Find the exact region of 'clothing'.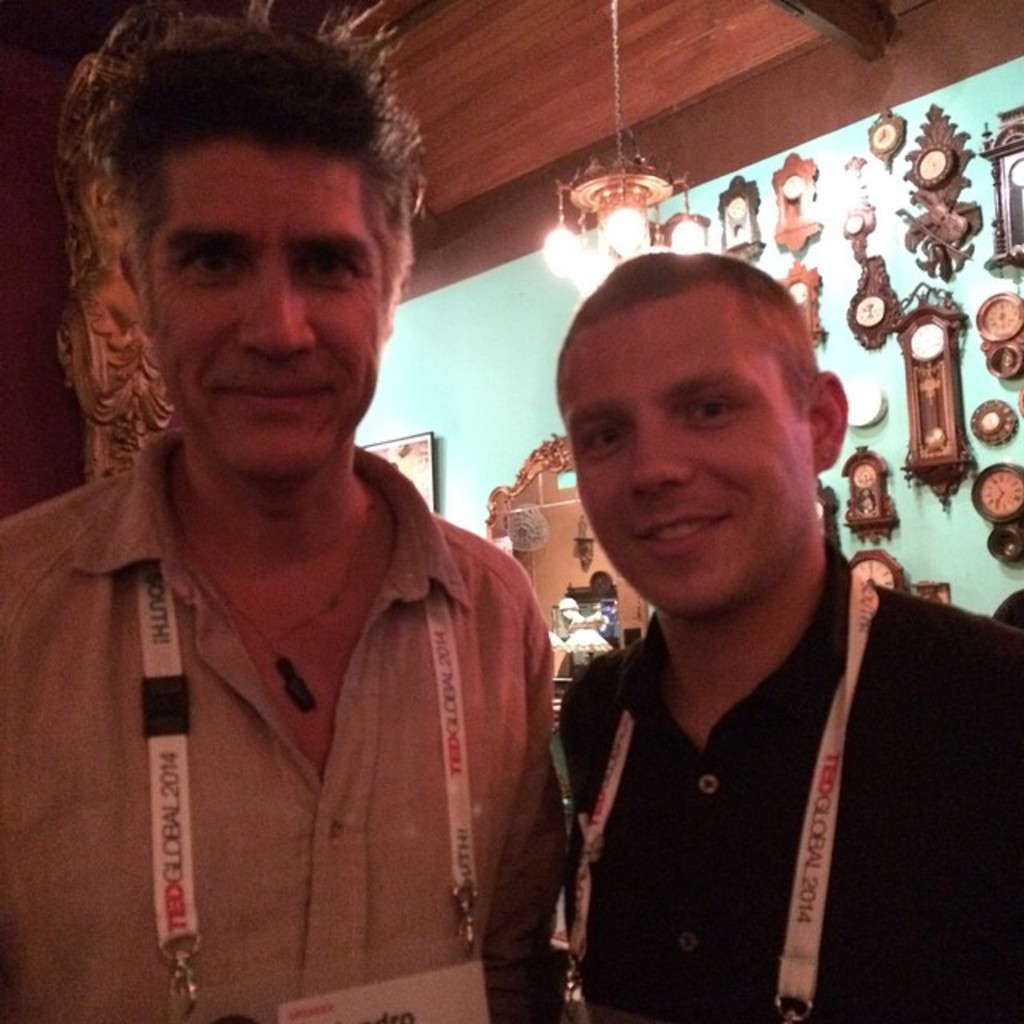
Exact region: region(568, 541, 1022, 1018).
